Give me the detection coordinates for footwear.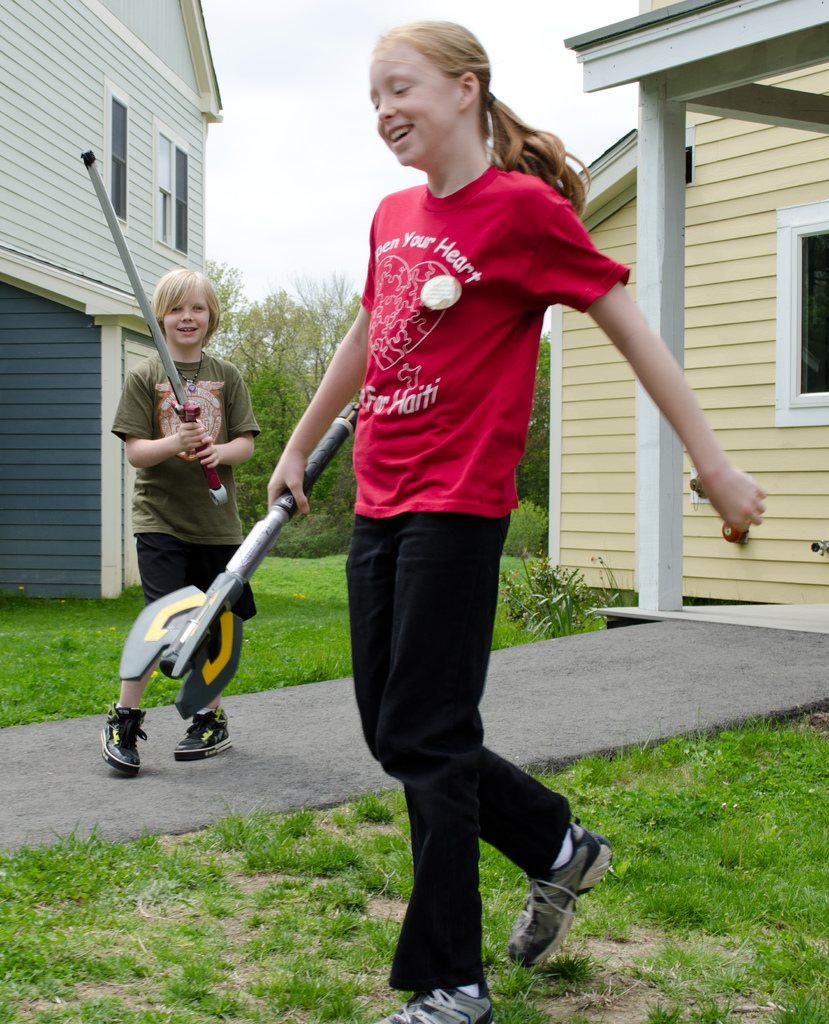
pyautogui.locateOnScreen(101, 700, 154, 776).
